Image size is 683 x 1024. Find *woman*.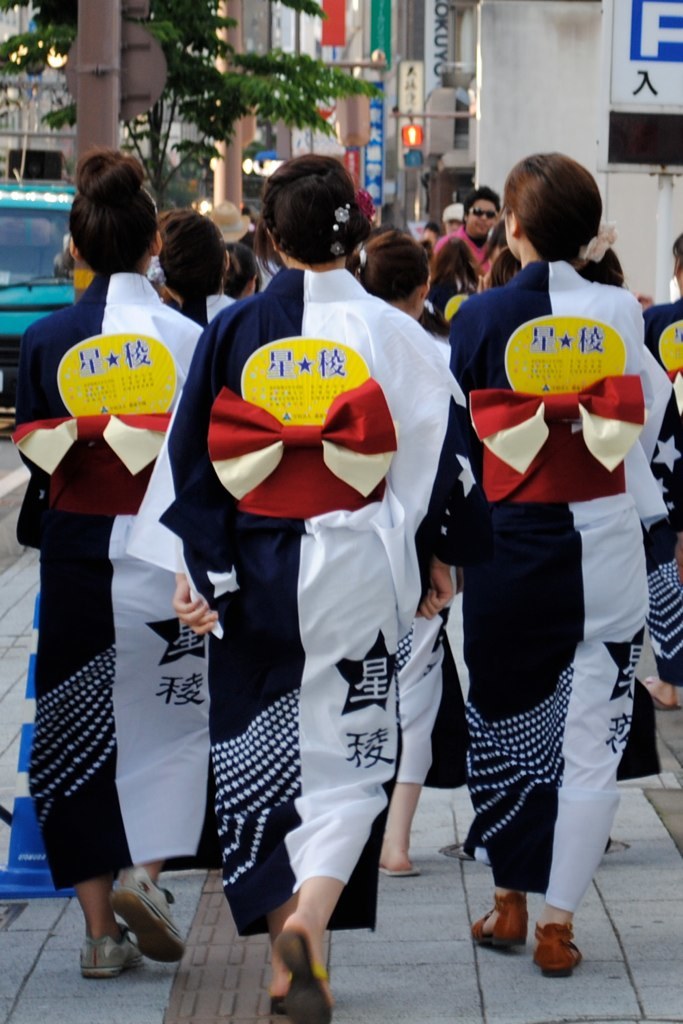
121:151:463:1023.
